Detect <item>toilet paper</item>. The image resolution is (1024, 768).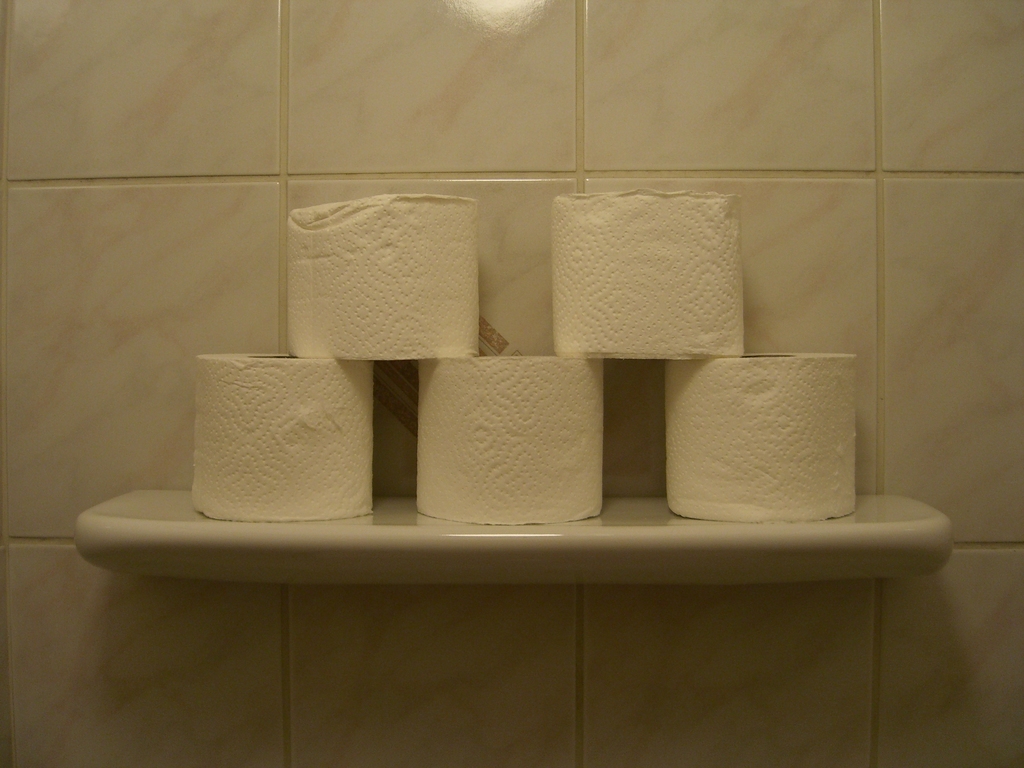
box(555, 184, 746, 365).
